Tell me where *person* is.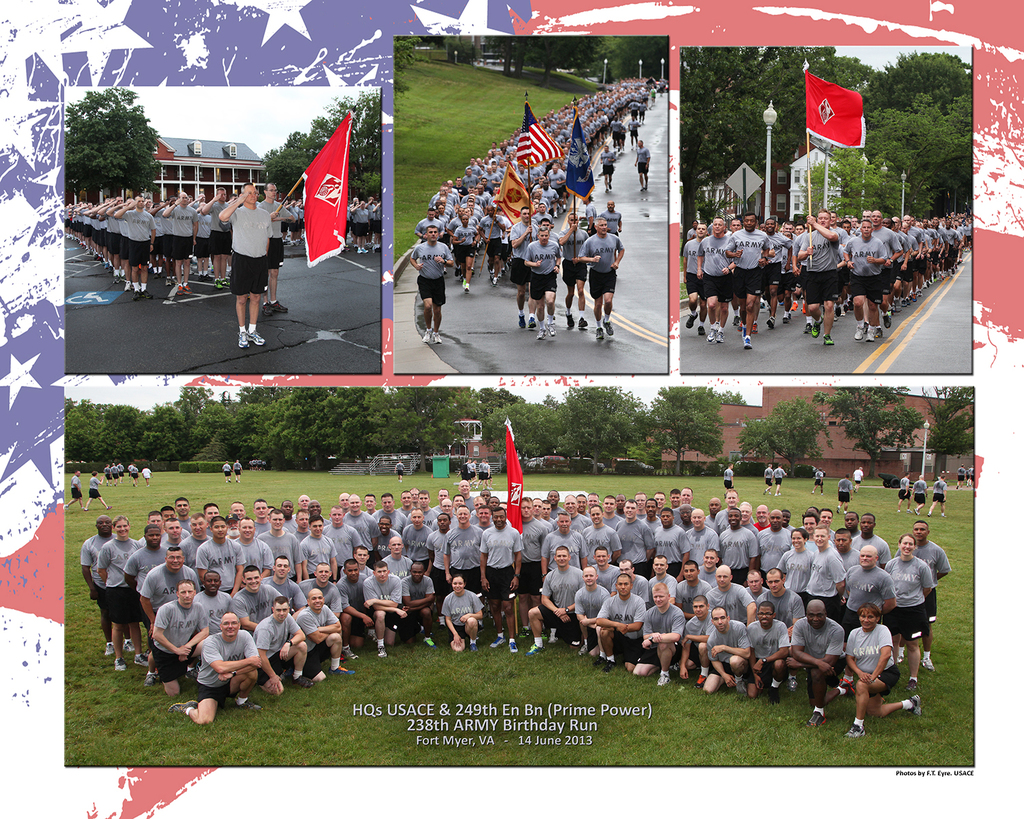
*person* is at <bbox>702, 610, 752, 692</bbox>.
